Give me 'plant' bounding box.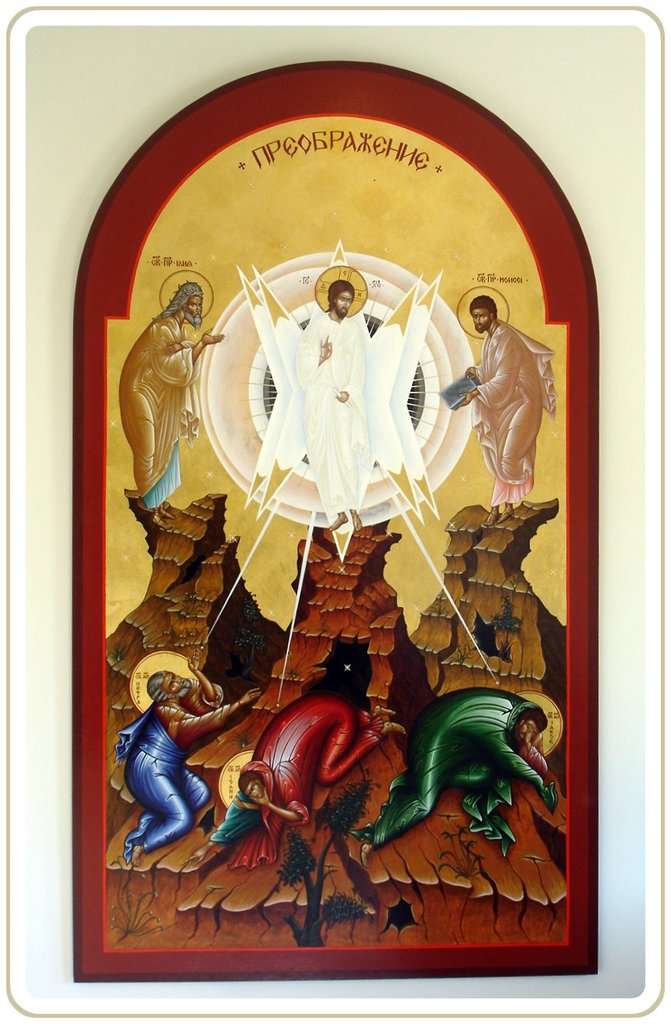
<region>274, 771, 381, 947</region>.
